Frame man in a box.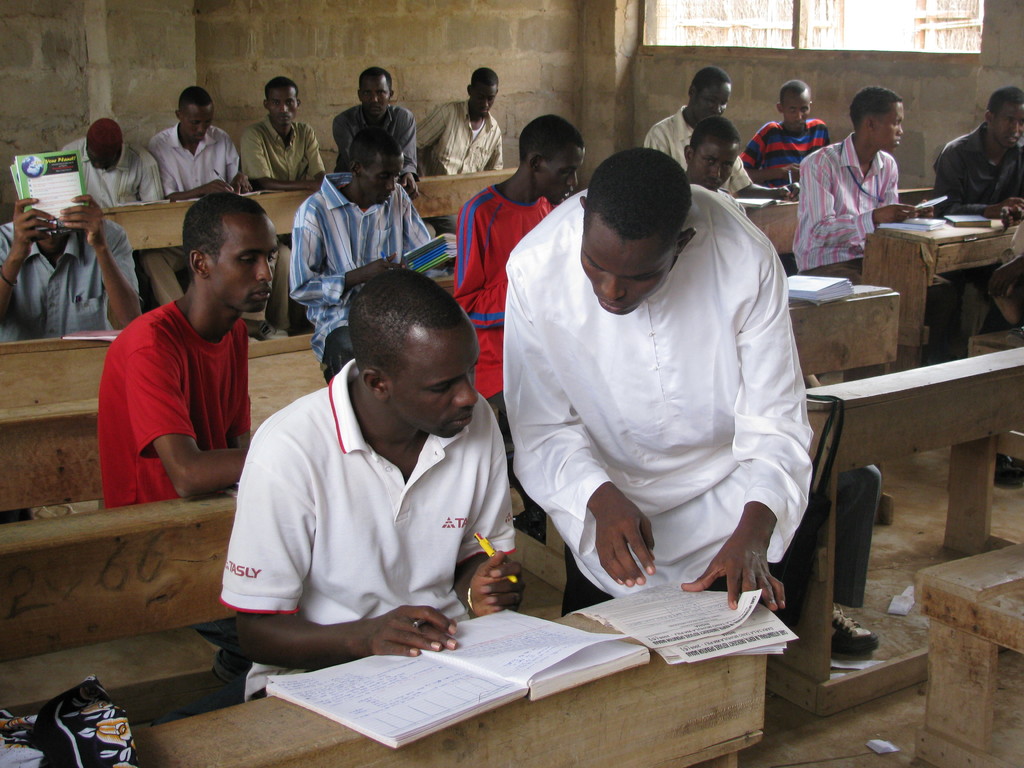
792,86,938,285.
